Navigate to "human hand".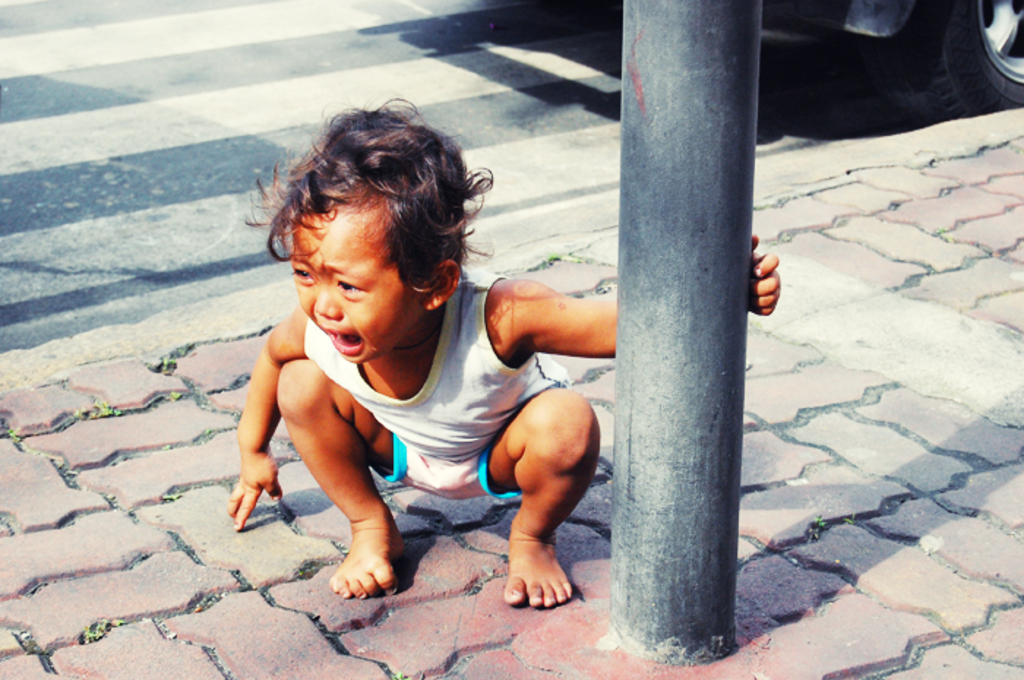
Navigation target: select_region(748, 233, 781, 319).
